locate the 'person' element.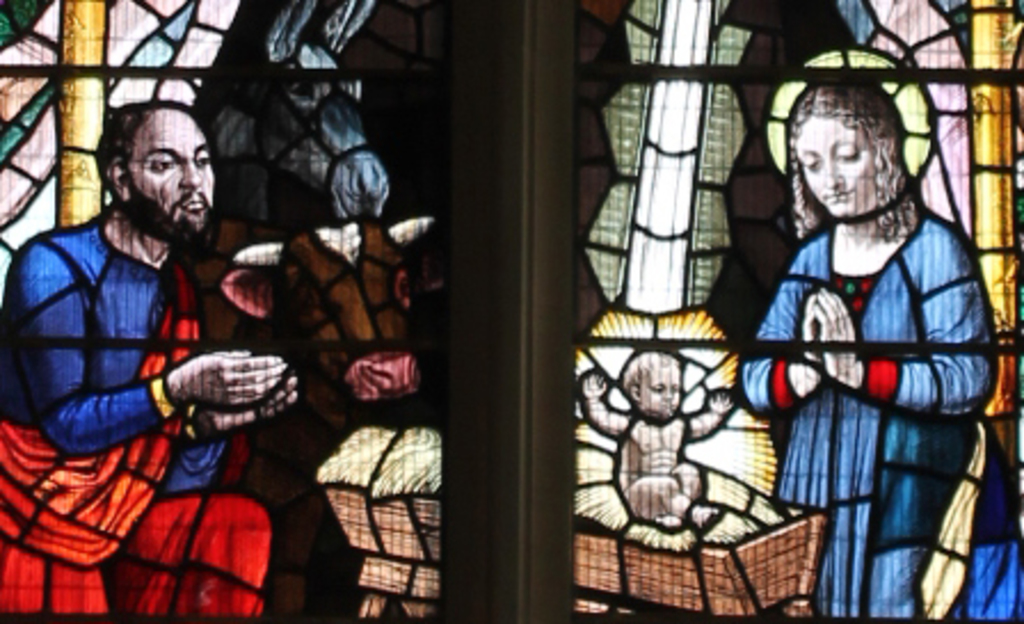
Element bbox: {"left": 581, "top": 347, "right": 734, "bottom": 530}.
